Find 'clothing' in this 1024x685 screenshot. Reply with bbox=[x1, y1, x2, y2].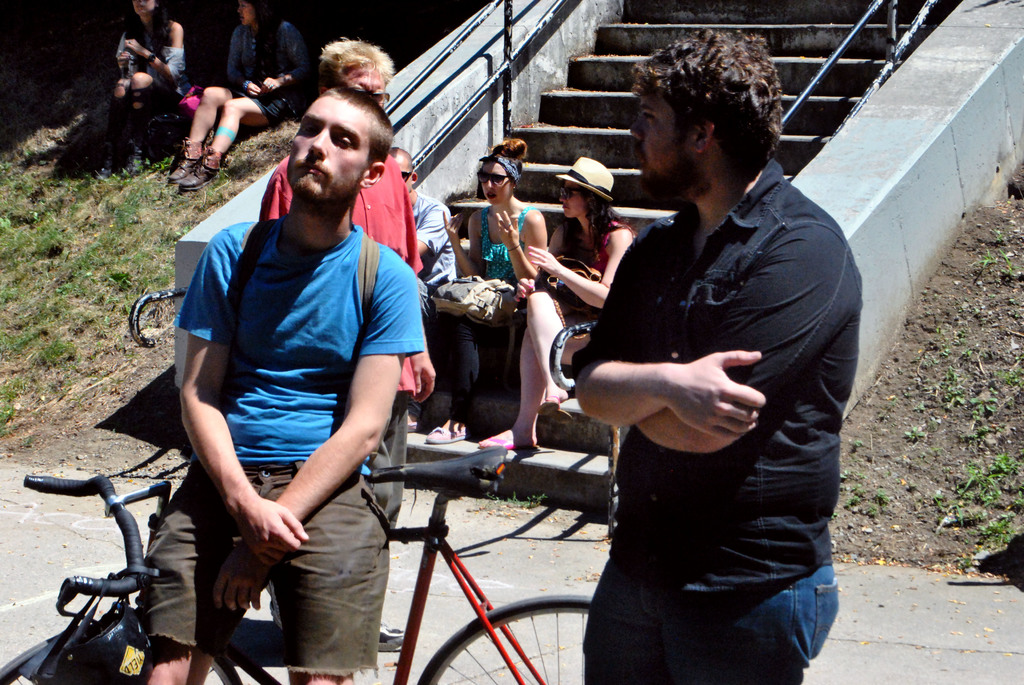
bbox=[401, 193, 463, 331].
